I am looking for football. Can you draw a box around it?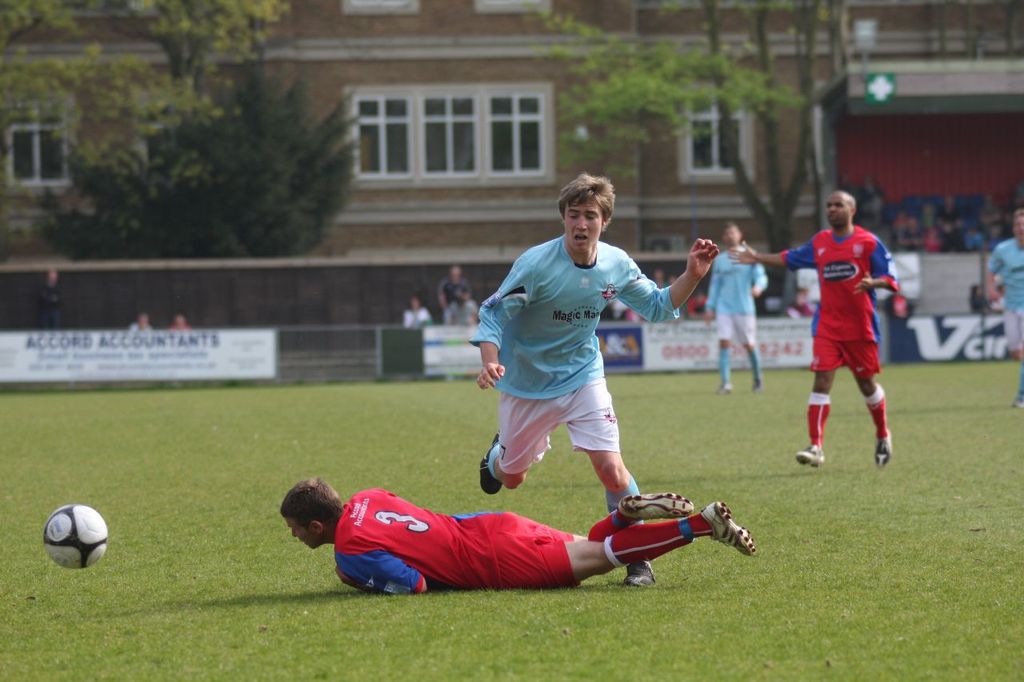
Sure, the bounding box is bbox(44, 503, 109, 573).
